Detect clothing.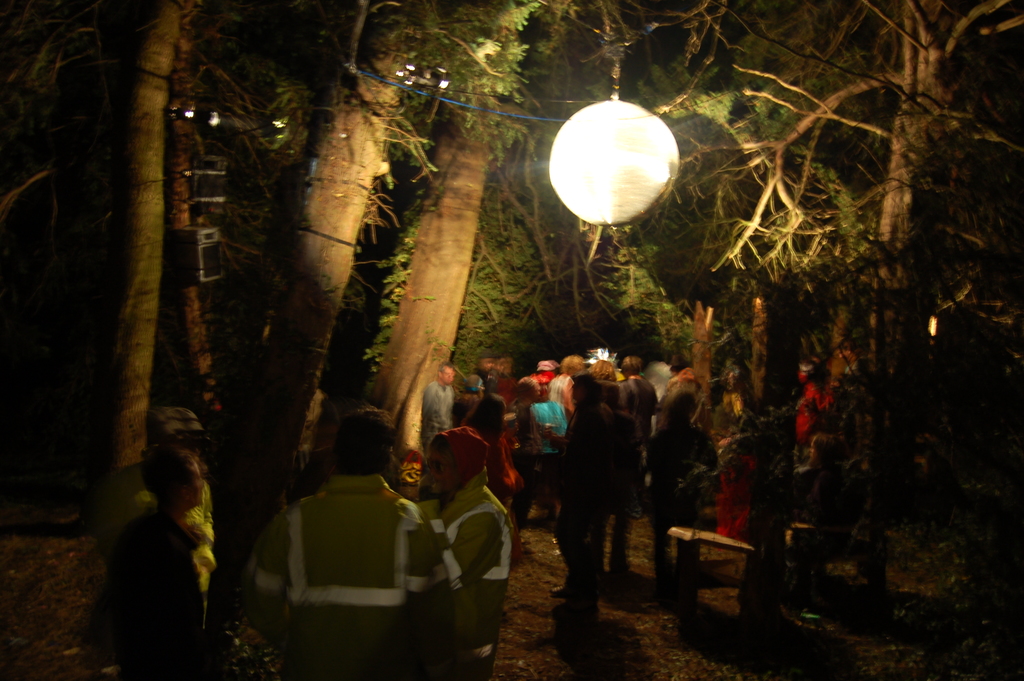
Detected at rect(108, 458, 220, 582).
